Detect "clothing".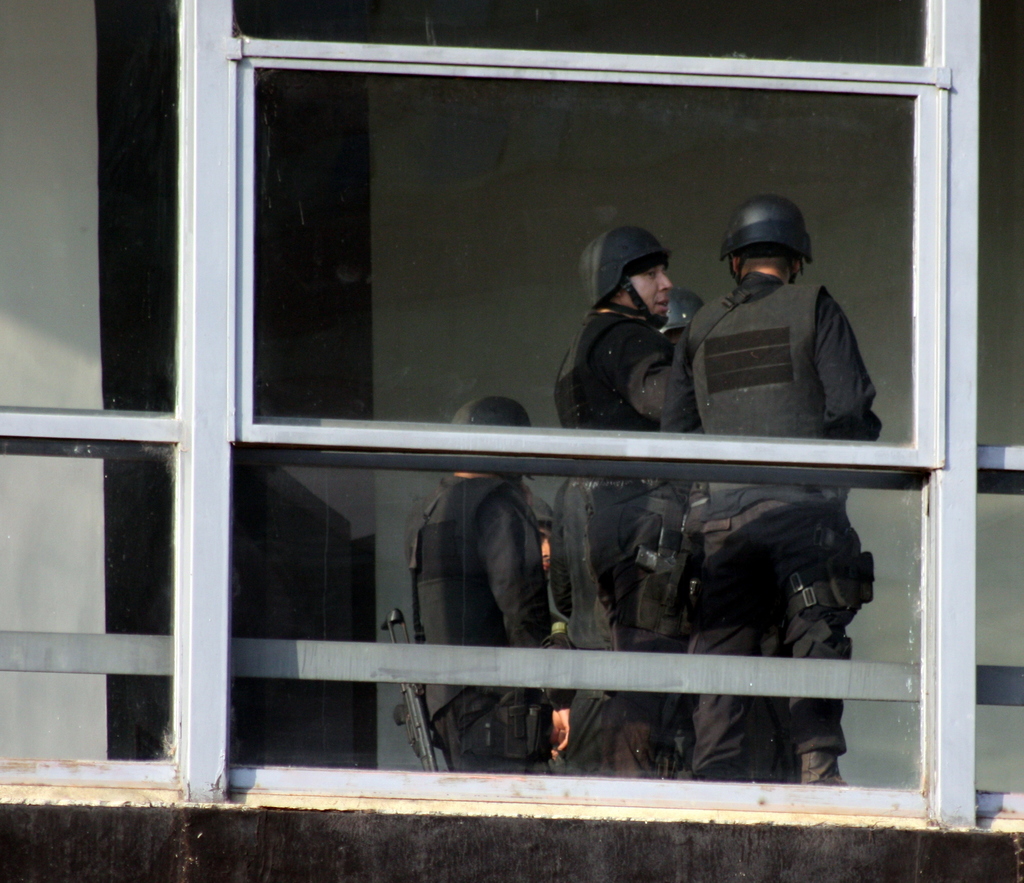
Detected at box=[664, 267, 887, 520].
